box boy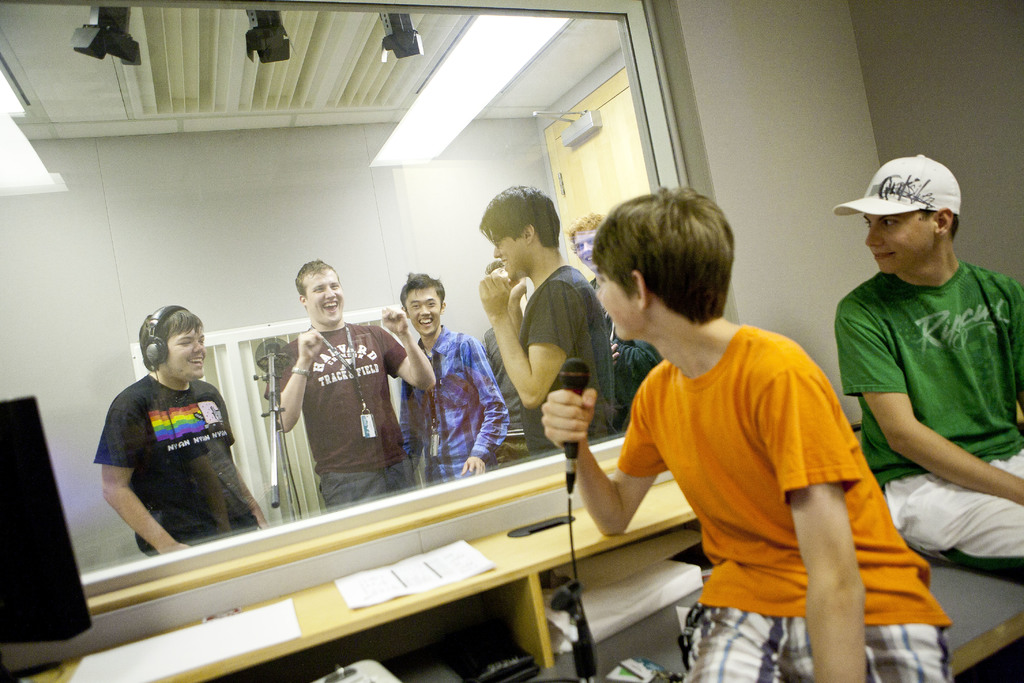
[left=535, top=187, right=960, bottom=682]
